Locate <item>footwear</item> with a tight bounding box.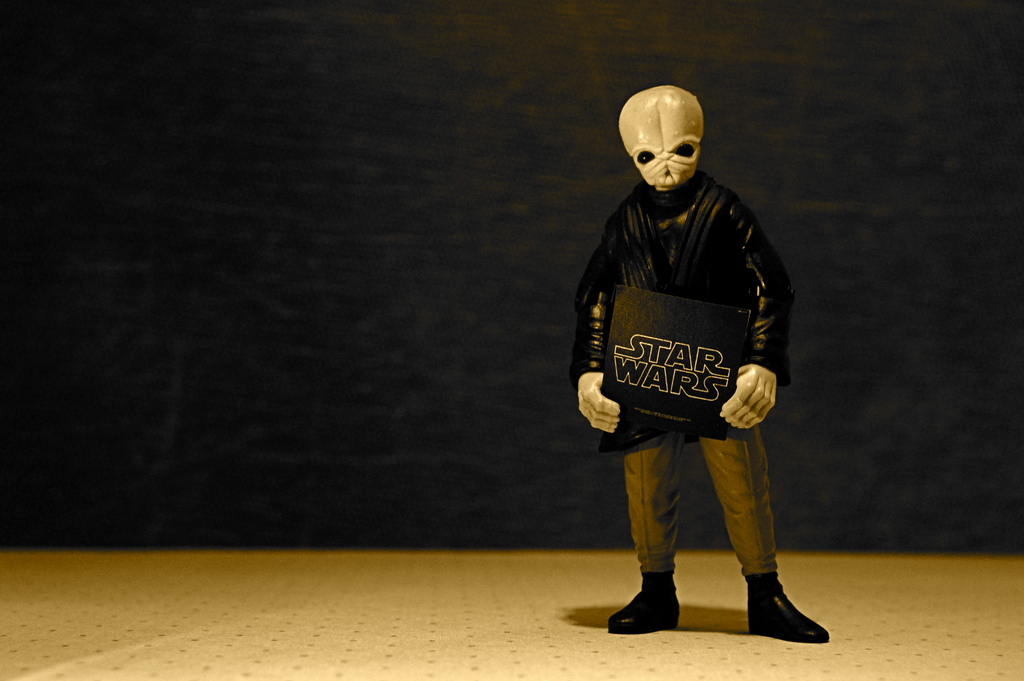
[x1=611, y1=573, x2=680, y2=636].
